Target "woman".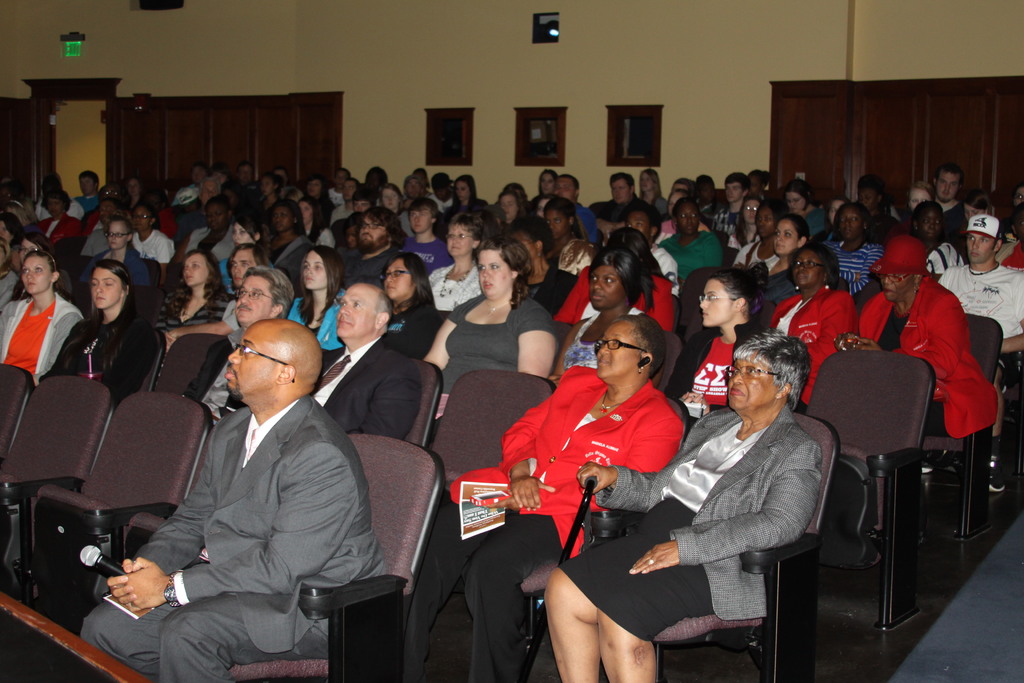
Target region: (147,250,232,349).
